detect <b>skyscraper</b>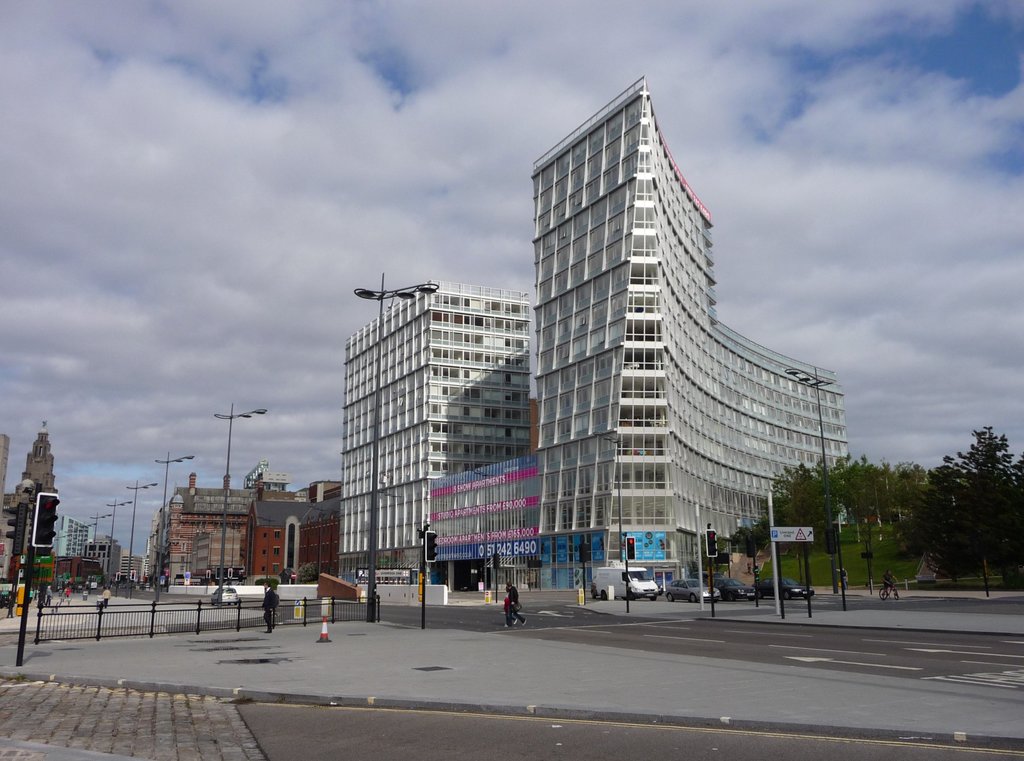
246 491 339 573
